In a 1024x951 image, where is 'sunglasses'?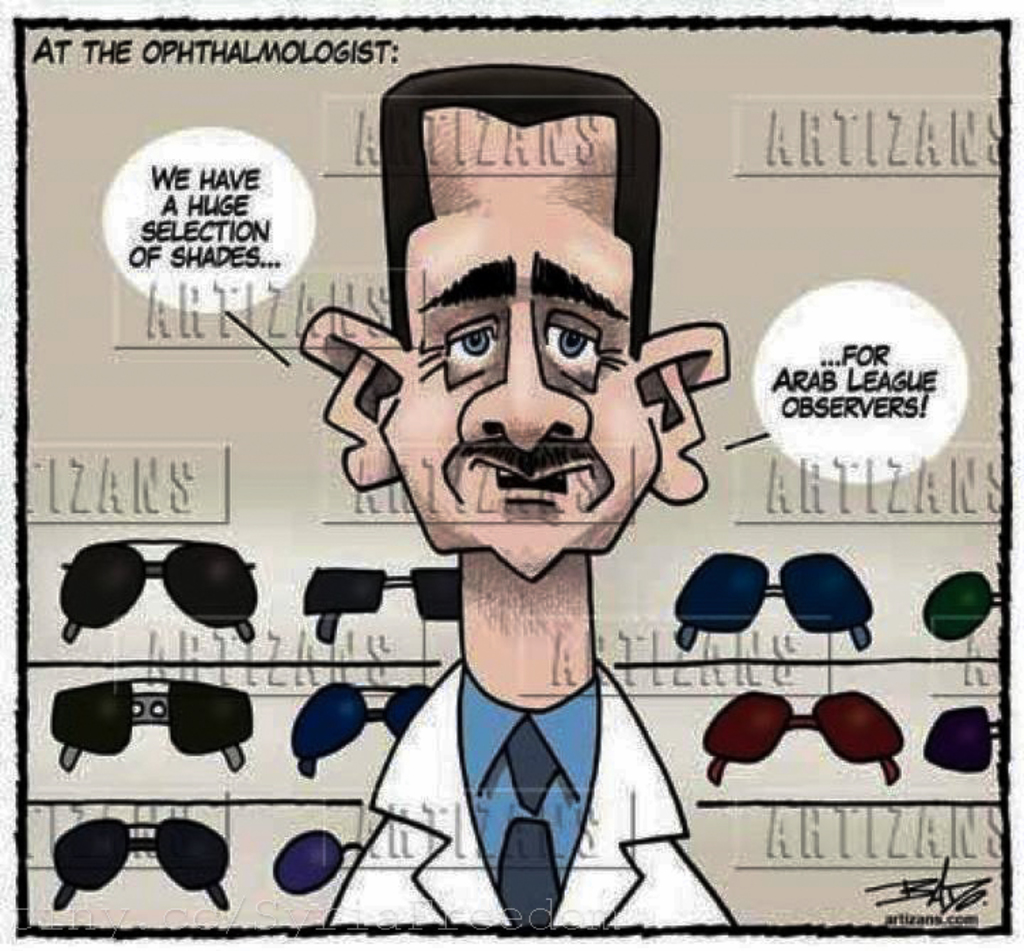
673 549 872 647.
